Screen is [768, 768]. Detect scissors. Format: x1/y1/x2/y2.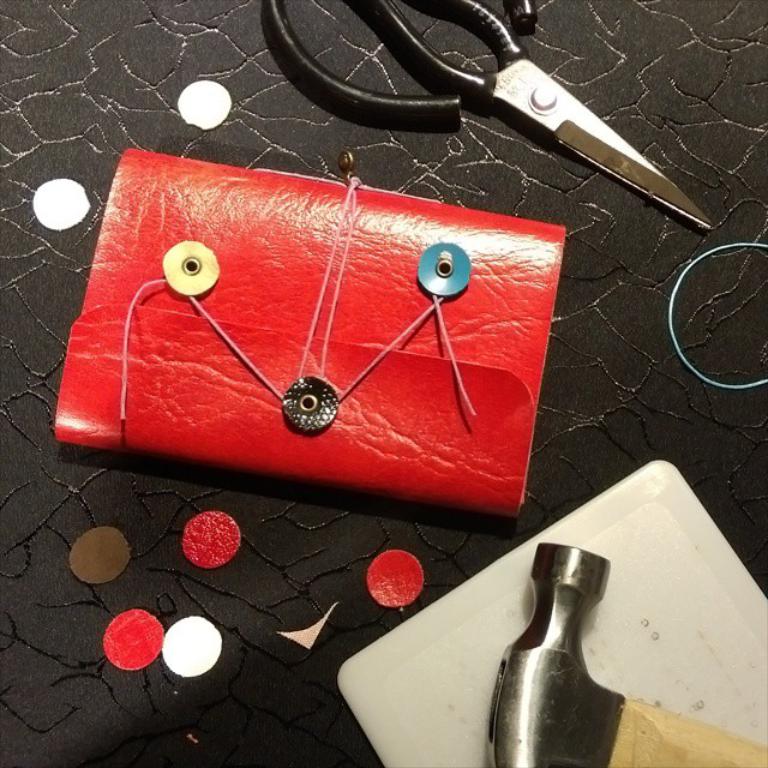
263/0/713/232.
